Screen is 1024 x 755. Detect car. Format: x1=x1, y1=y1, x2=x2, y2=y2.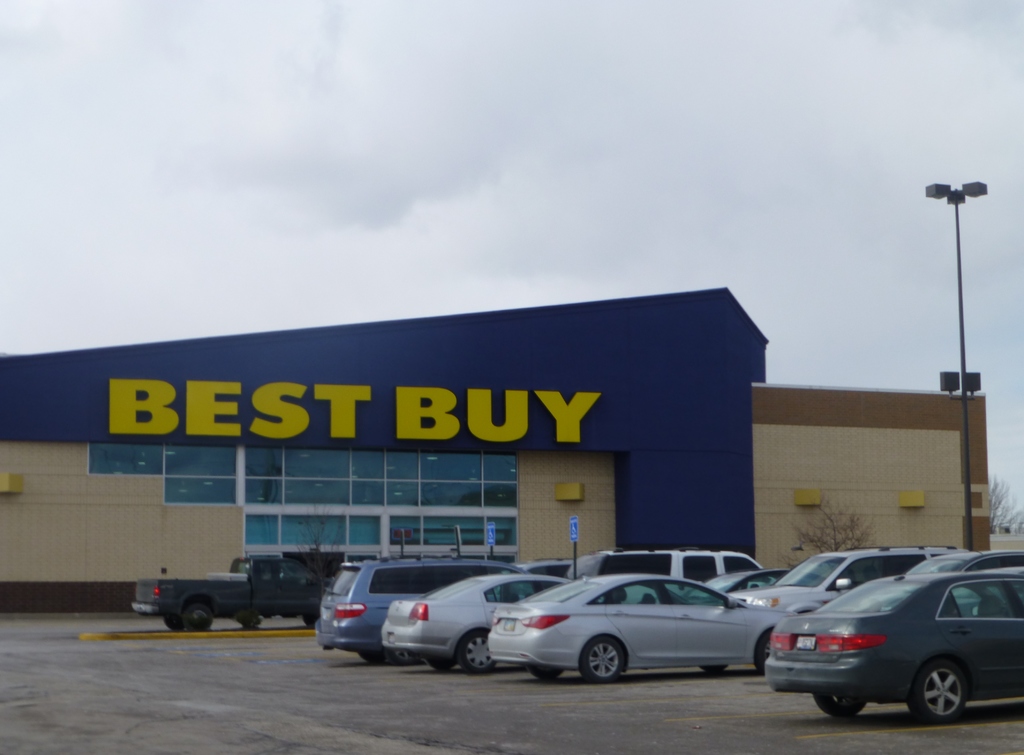
x1=378, y1=569, x2=572, y2=677.
